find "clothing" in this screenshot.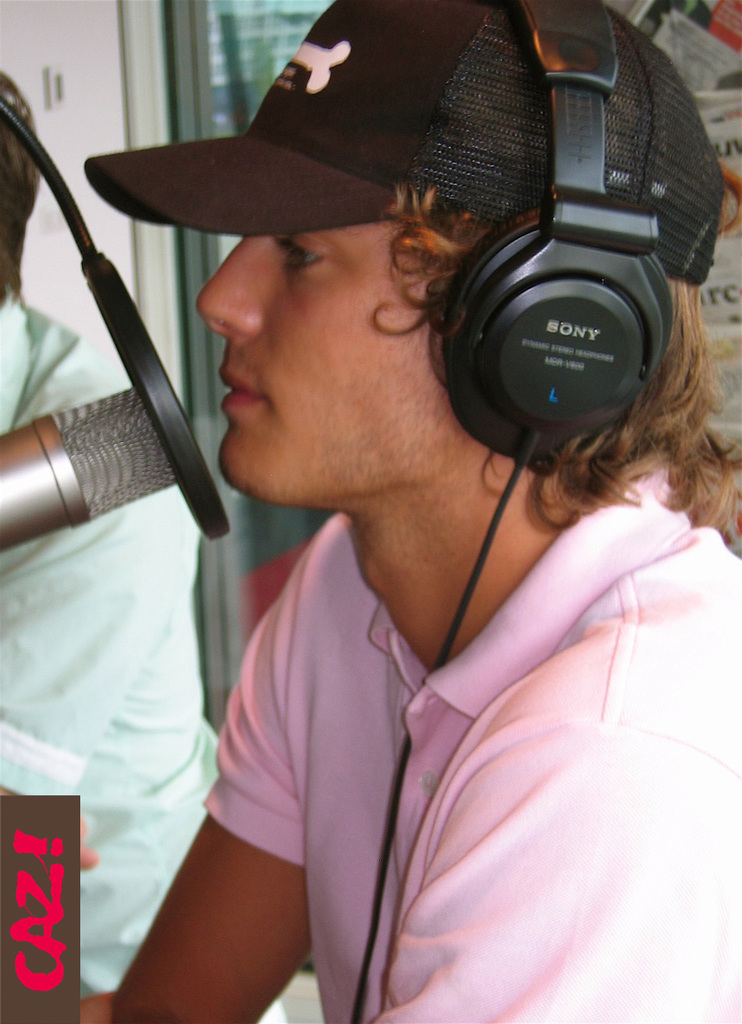
The bounding box for "clothing" is 0 282 288 1023.
